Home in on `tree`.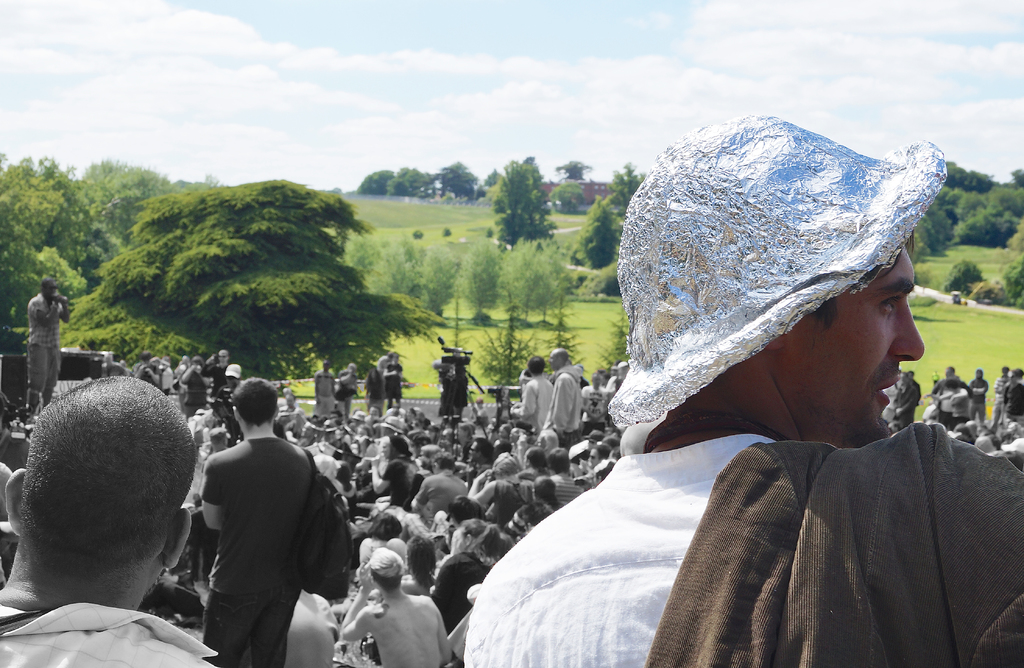
Homed in at (90,176,446,378).
